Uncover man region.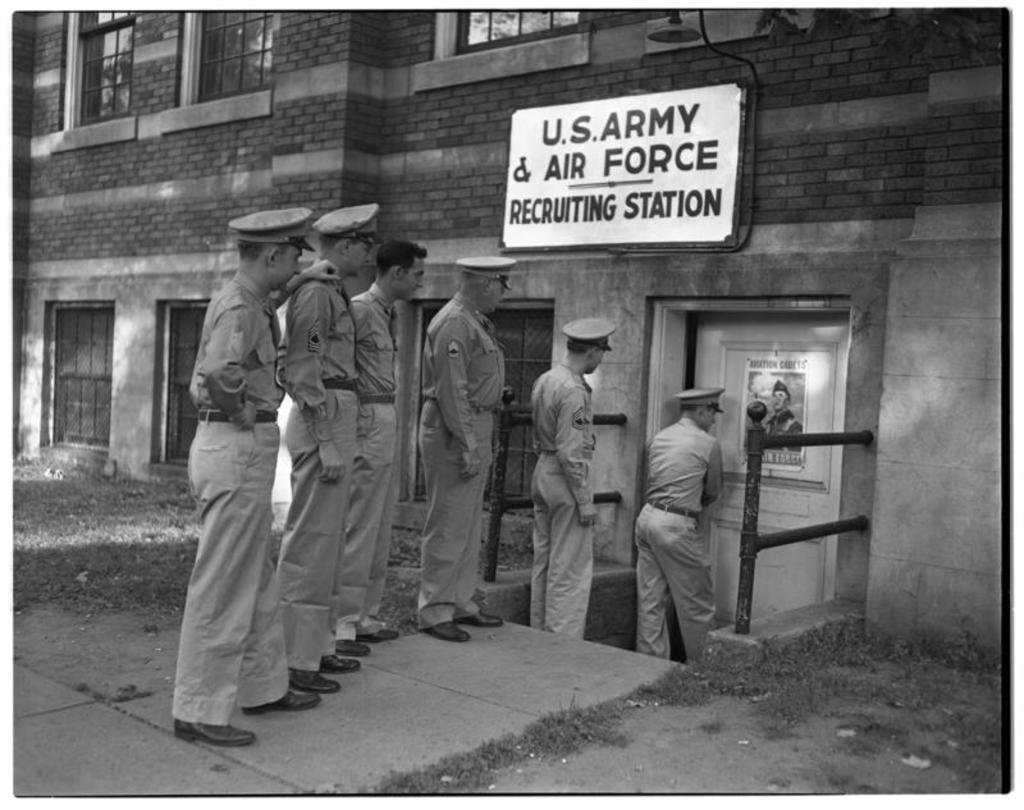
Uncovered: <bbox>419, 251, 509, 647</bbox>.
